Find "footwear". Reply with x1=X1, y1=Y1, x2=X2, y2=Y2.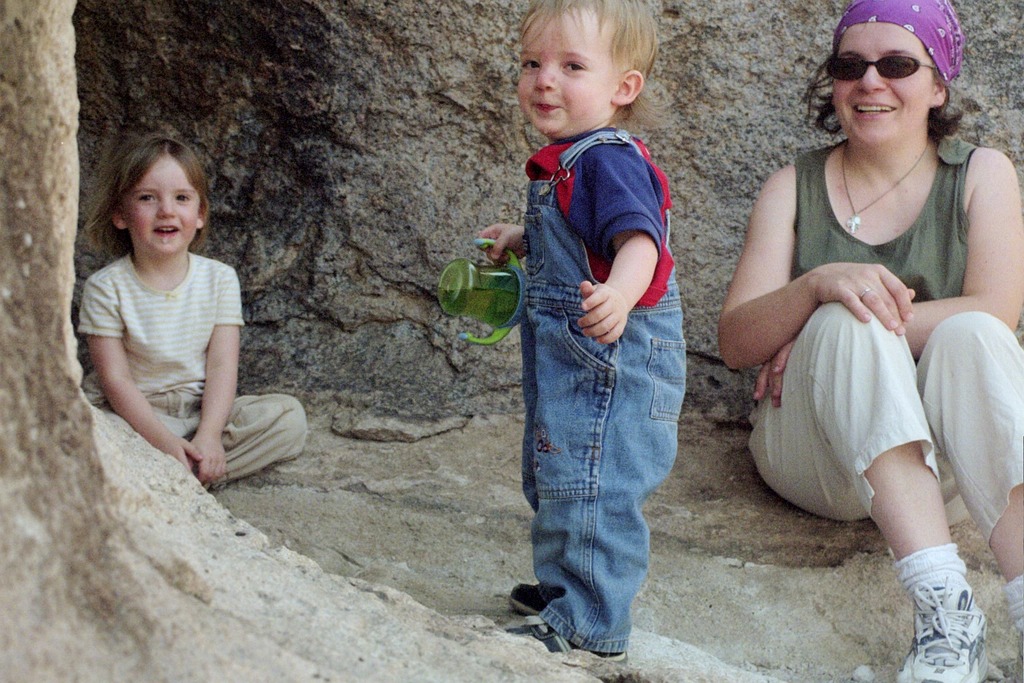
x1=883, y1=570, x2=992, y2=682.
